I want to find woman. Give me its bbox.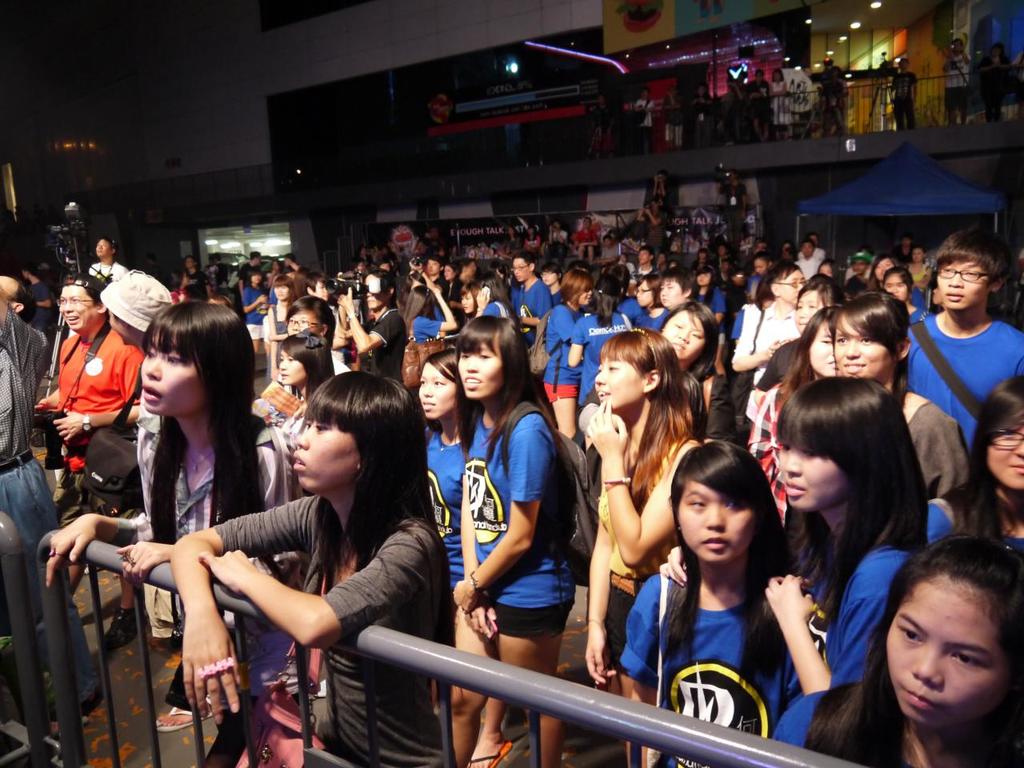
Rect(85, 304, 290, 765).
